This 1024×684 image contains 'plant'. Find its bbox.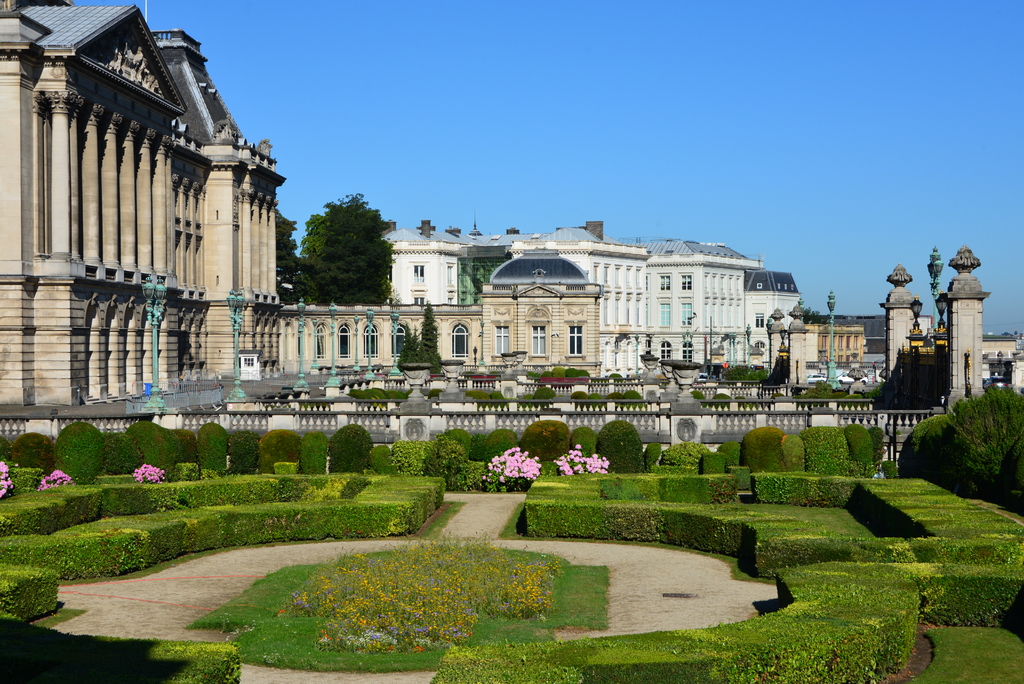
133:460:166:488.
